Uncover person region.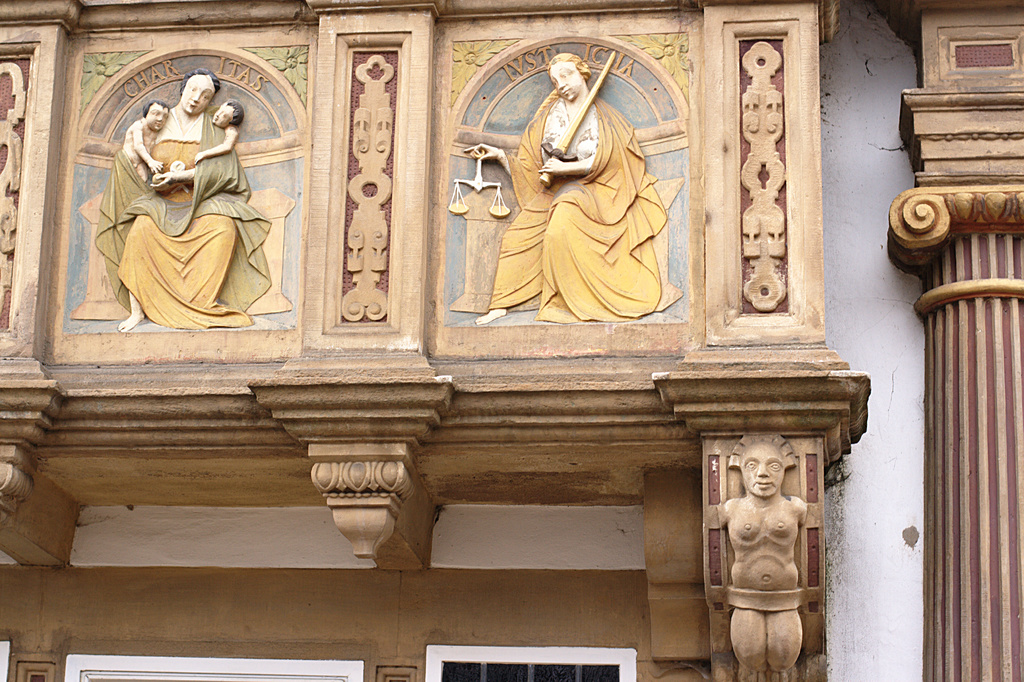
Uncovered: {"x1": 96, "y1": 93, "x2": 159, "y2": 245}.
